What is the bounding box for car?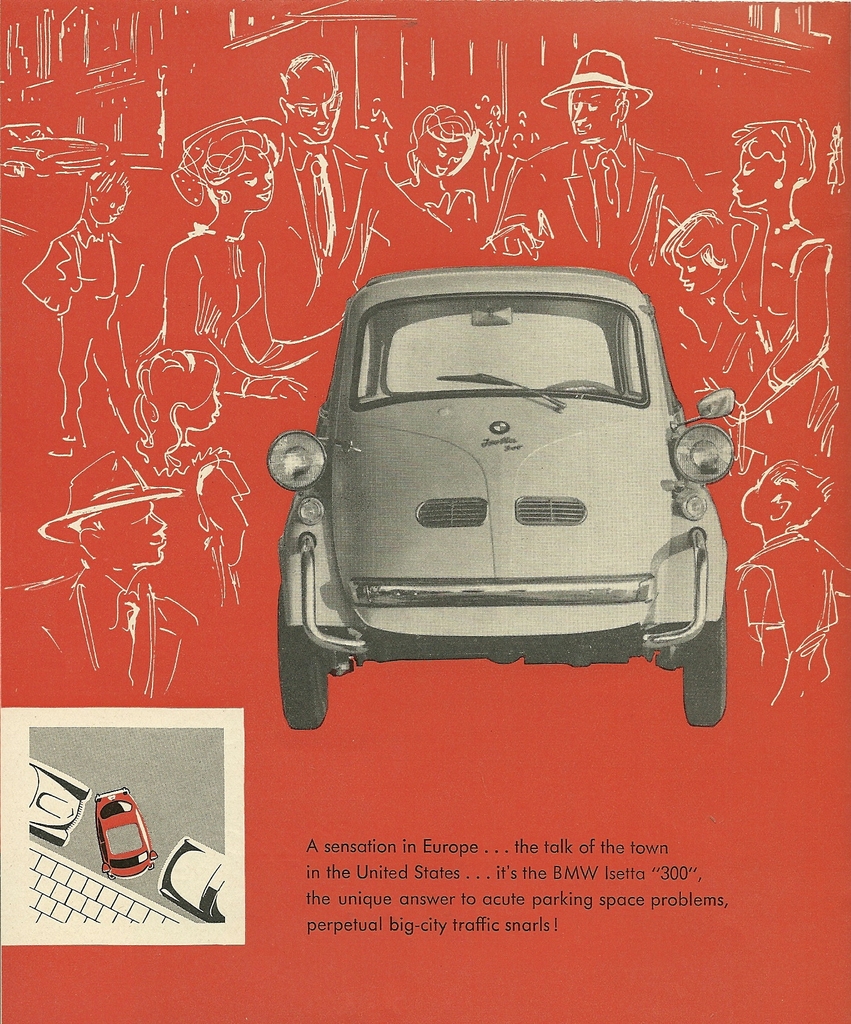
(99,790,164,881).
